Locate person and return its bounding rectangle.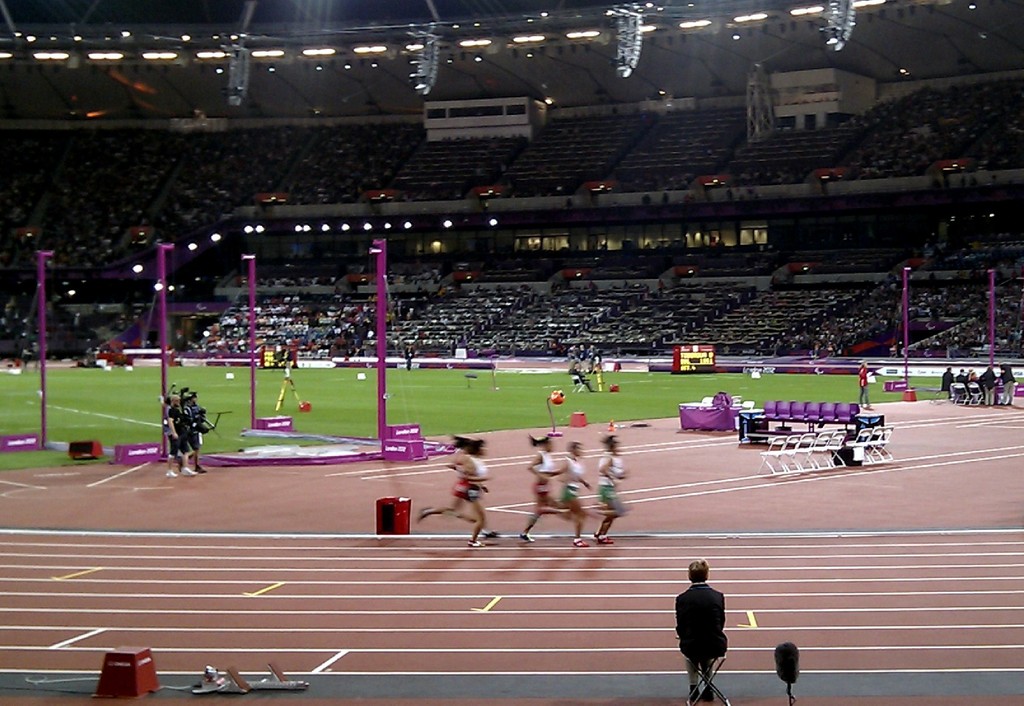
region(413, 438, 493, 543).
